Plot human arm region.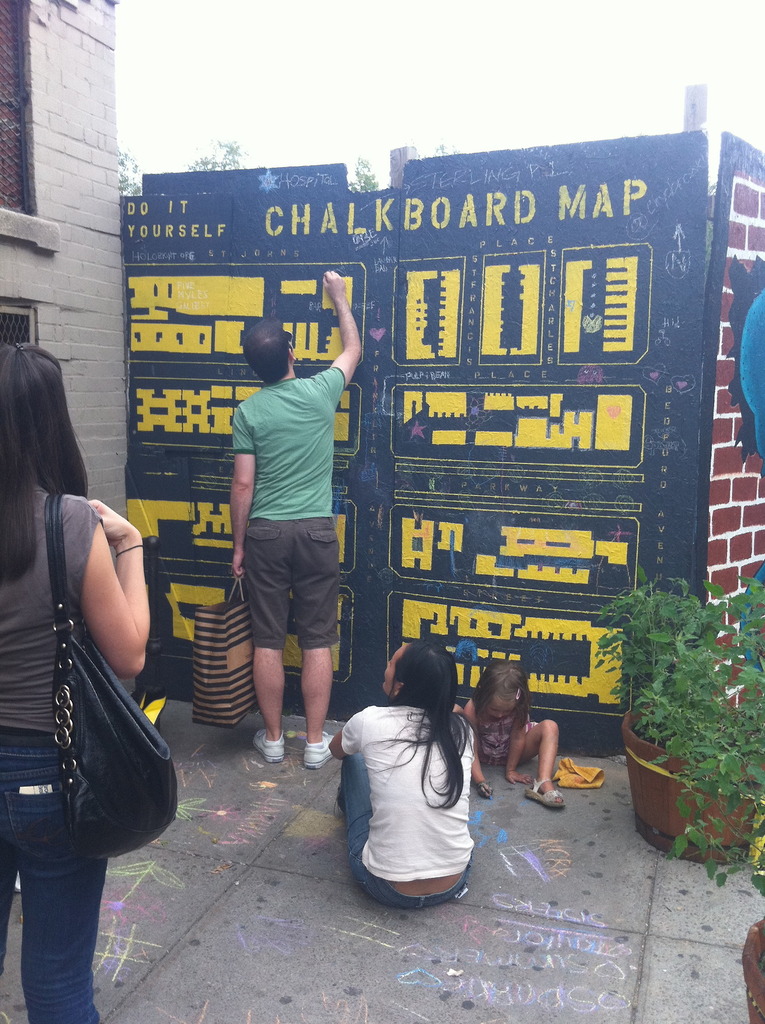
Plotted at [222, 400, 263, 579].
